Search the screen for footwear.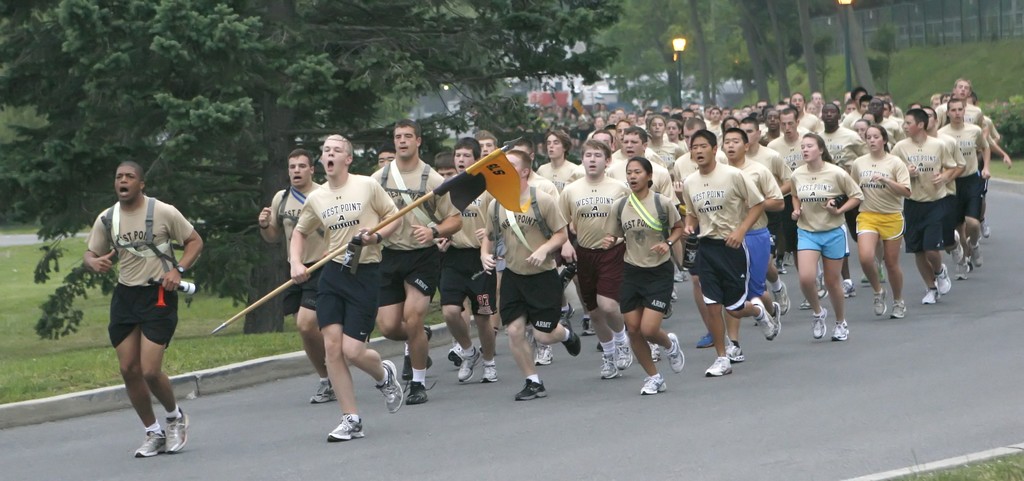
Found at BBox(614, 336, 634, 369).
